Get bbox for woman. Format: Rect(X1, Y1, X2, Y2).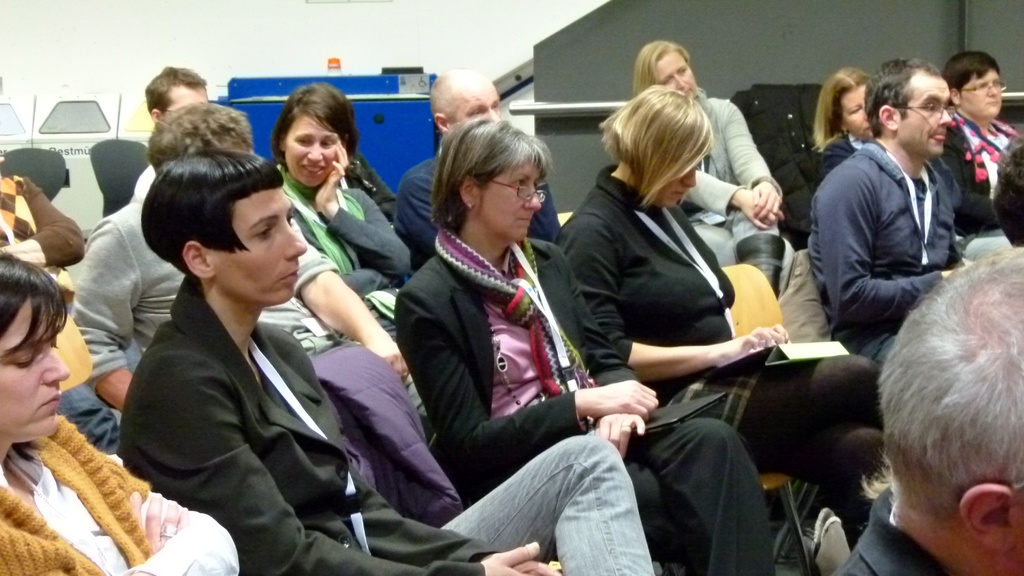
Rect(273, 81, 431, 426).
